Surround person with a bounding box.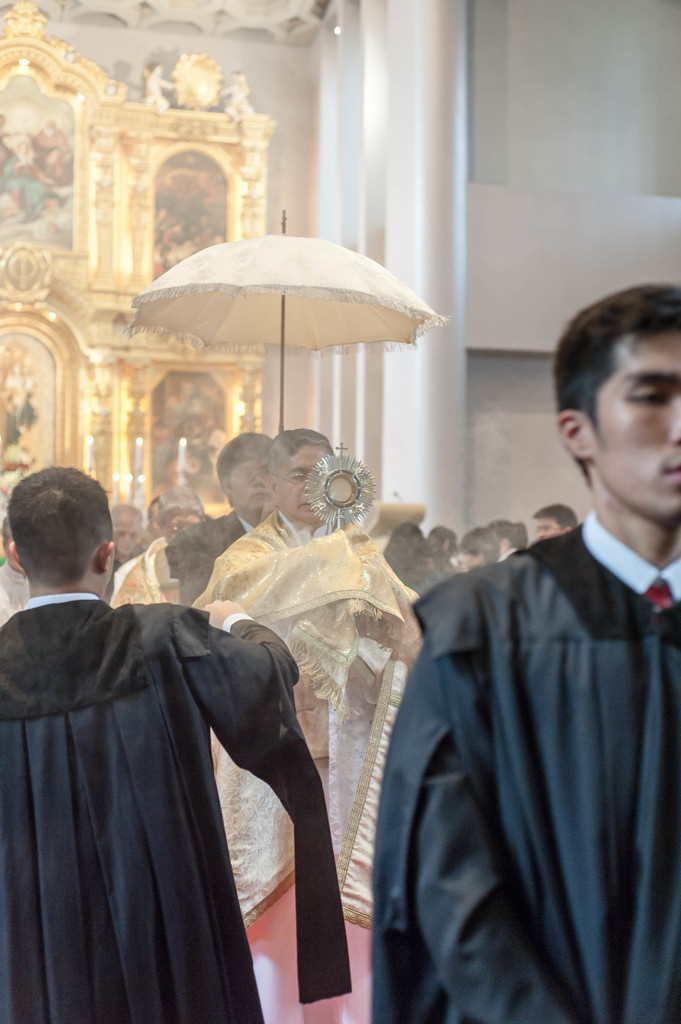
198 426 422 1023.
